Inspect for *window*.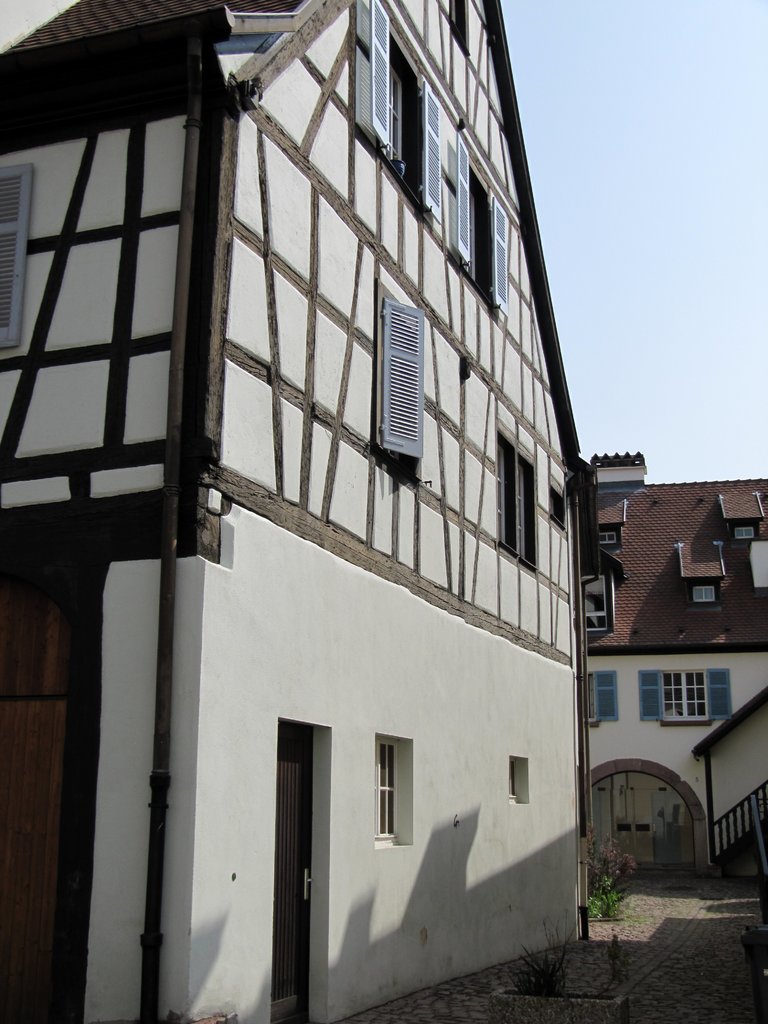
Inspection: <region>0, 168, 37, 352</region>.
